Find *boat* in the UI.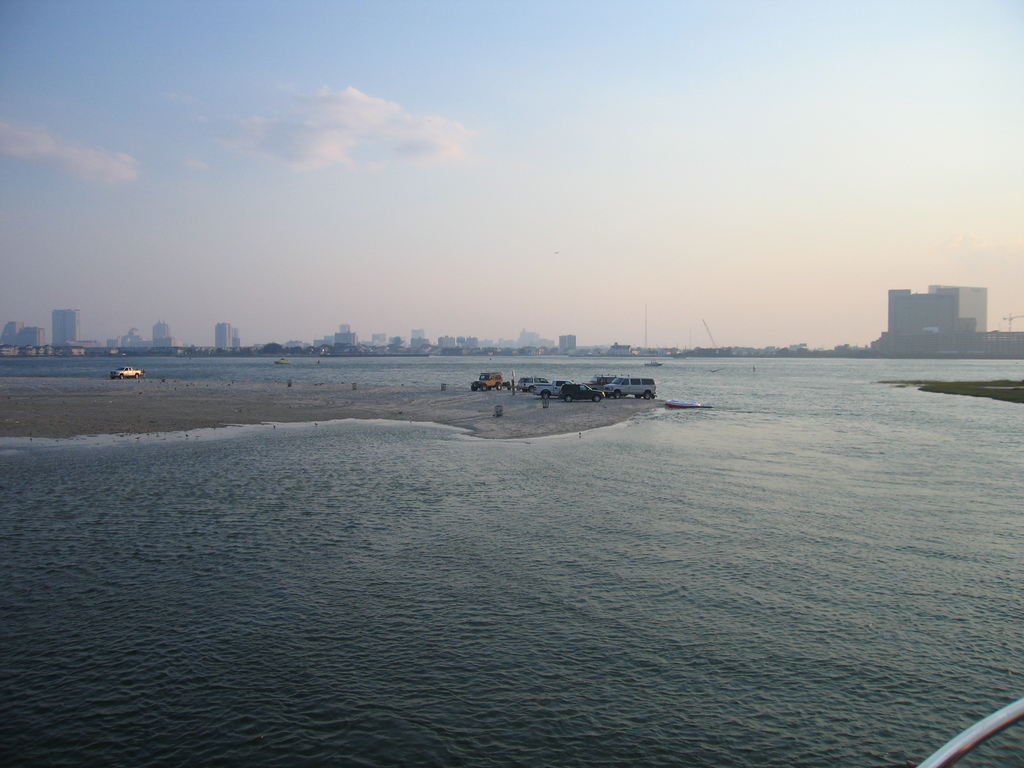
UI element at box=[642, 354, 663, 369].
